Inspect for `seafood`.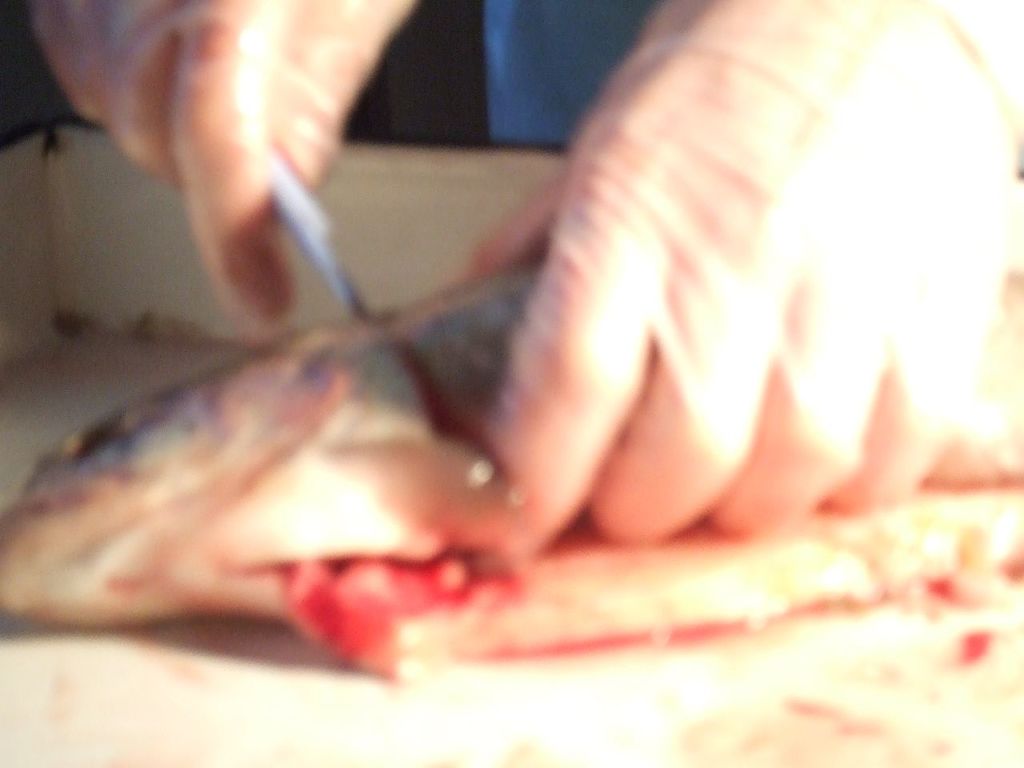
Inspection: [x1=0, y1=257, x2=1023, y2=694].
